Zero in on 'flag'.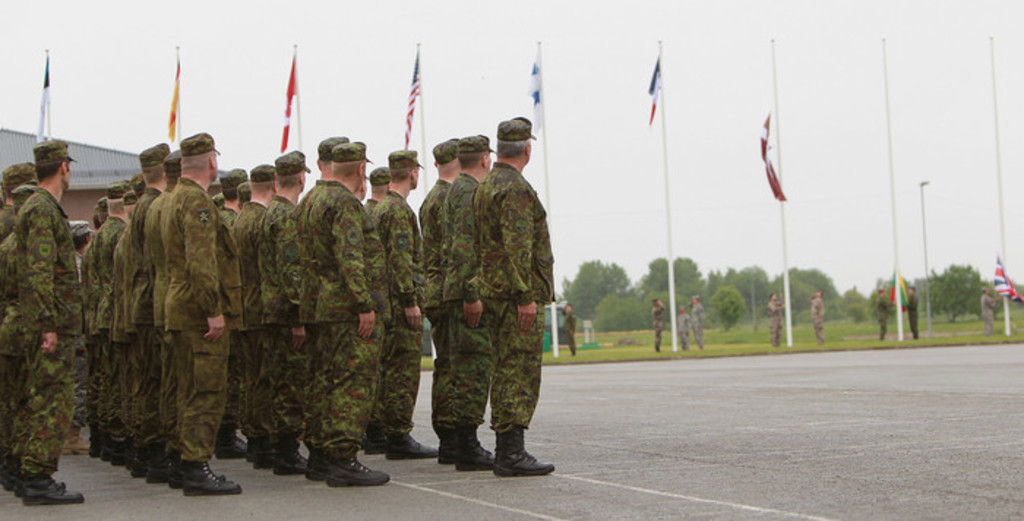
Zeroed in: bbox=[276, 54, 301, 164].
